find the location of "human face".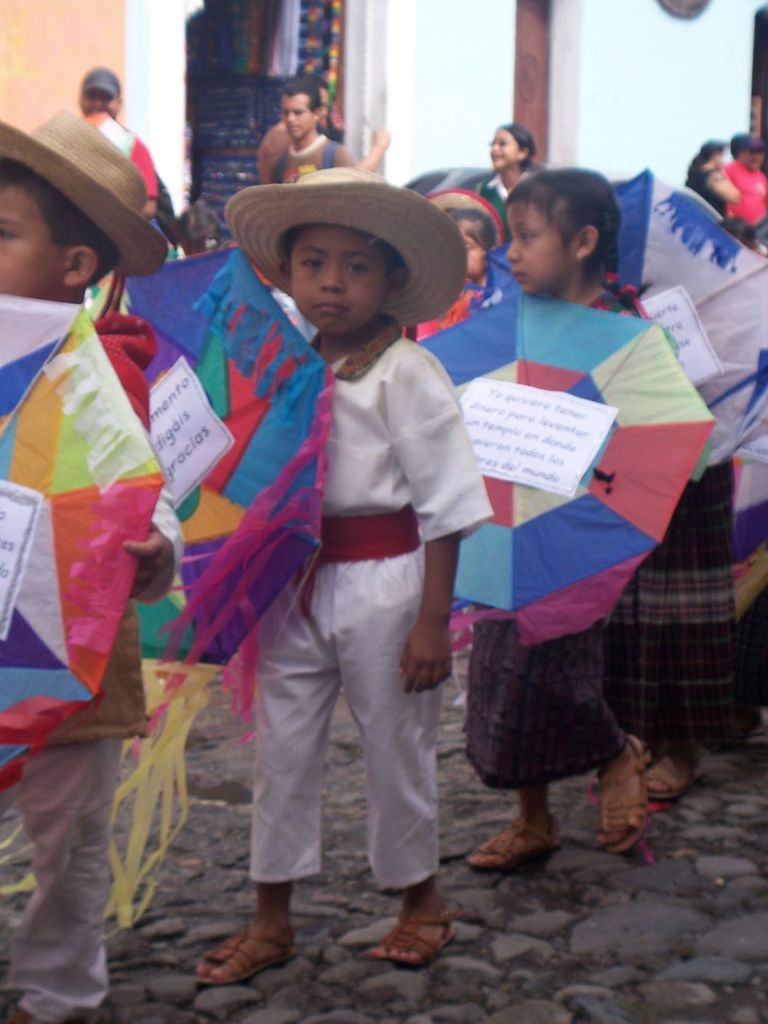
Location: Rect(490, 131, 514, 172).
